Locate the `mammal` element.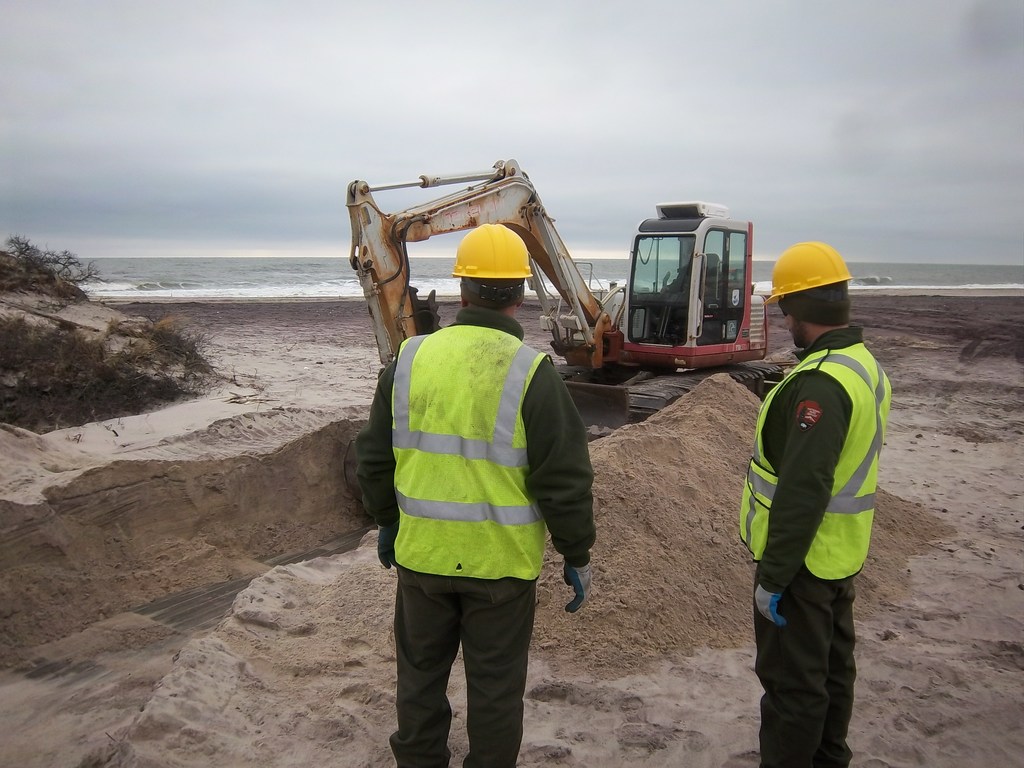
Element bbox: detection(727, 247, 899, 760).
